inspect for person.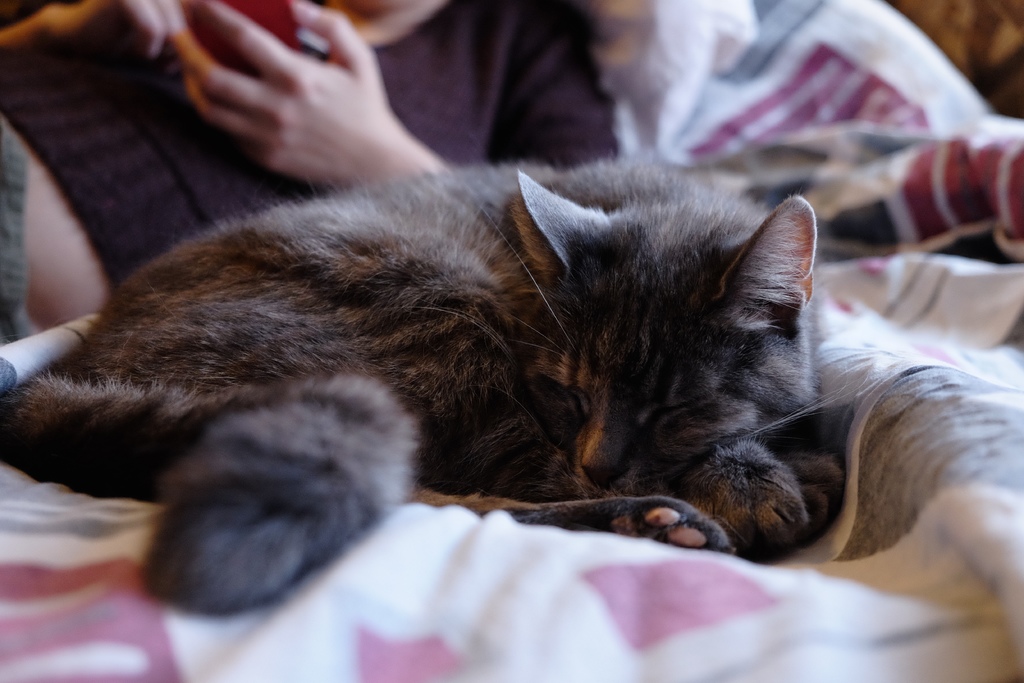
Inspection: 0 0 637 334.
